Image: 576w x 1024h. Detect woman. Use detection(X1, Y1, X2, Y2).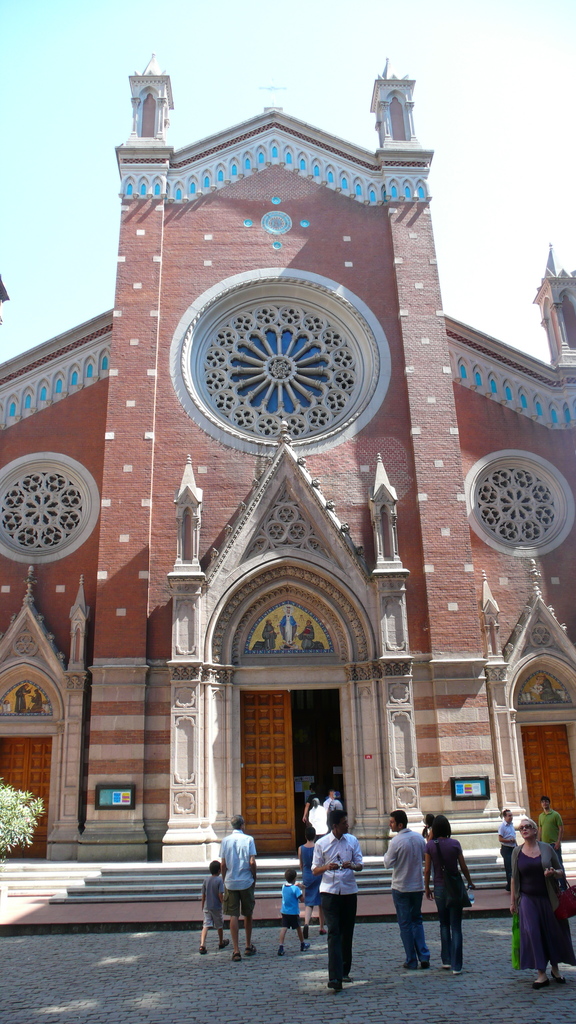
detection(293, 800, 369, 982).
